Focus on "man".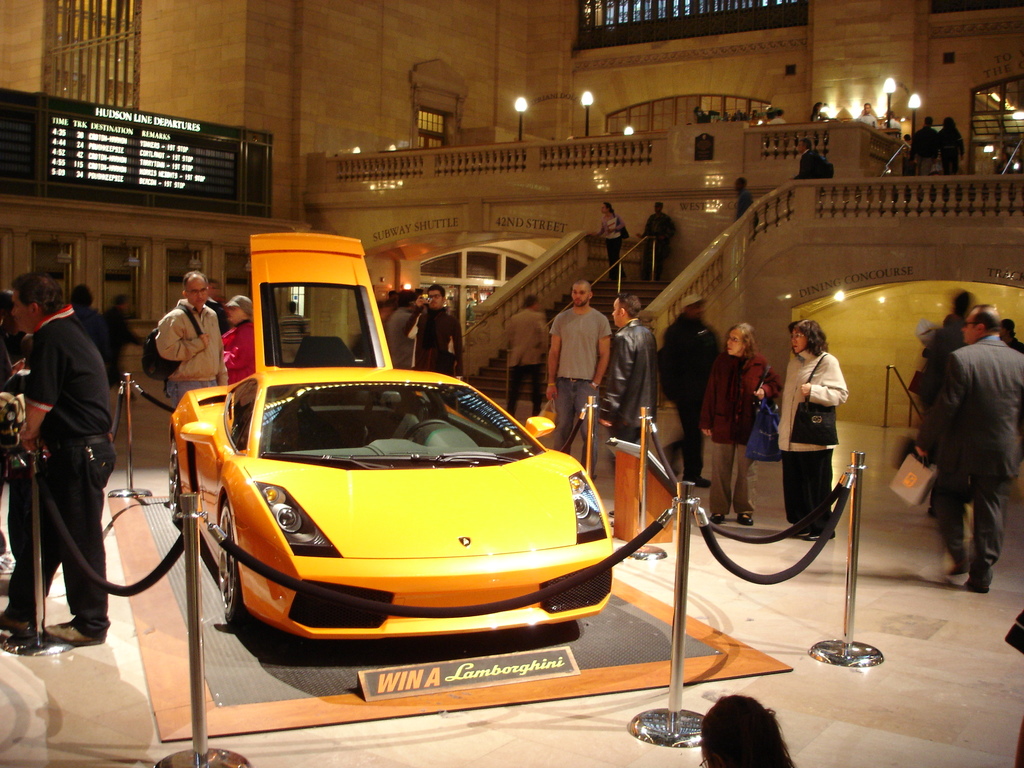
Focused at [x1=383, y1=289, x2=424, y2=365].
